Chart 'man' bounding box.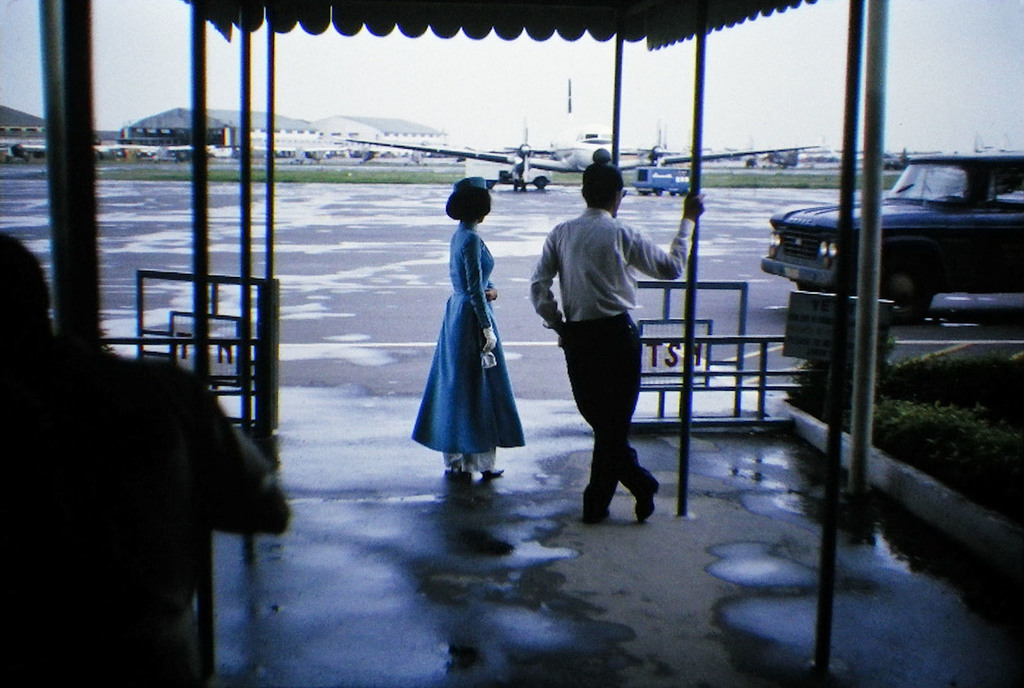
Charted: x1=527 y1=147 x2=690 y2=531.
